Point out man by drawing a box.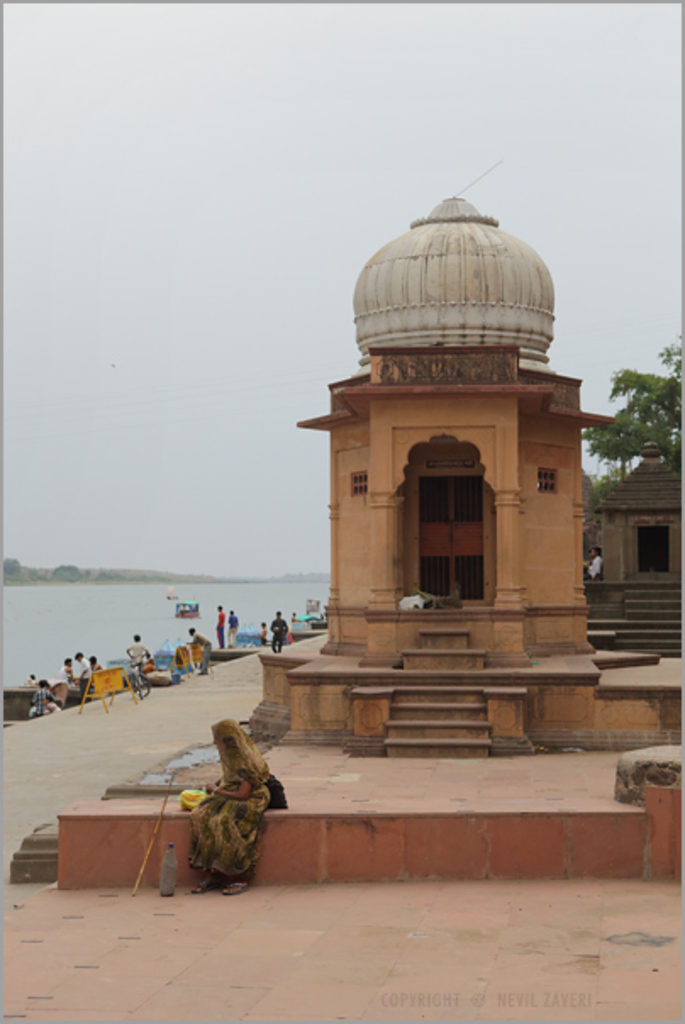
x1=125, y1=631, x2=149, y2=673.
